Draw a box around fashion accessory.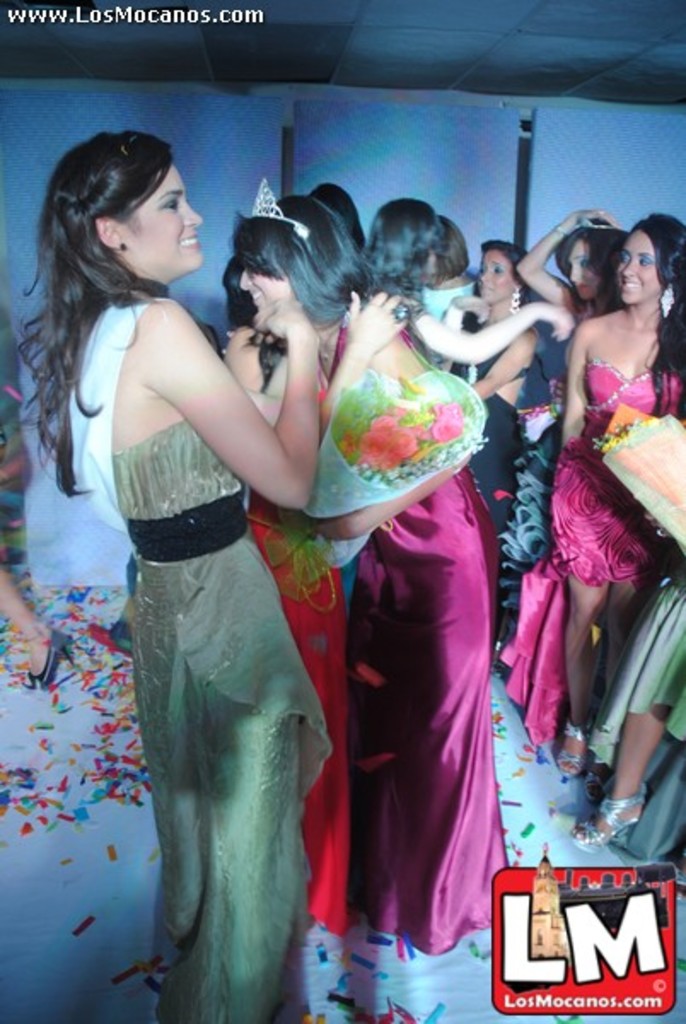
box=[17, 647, 68, 696].
